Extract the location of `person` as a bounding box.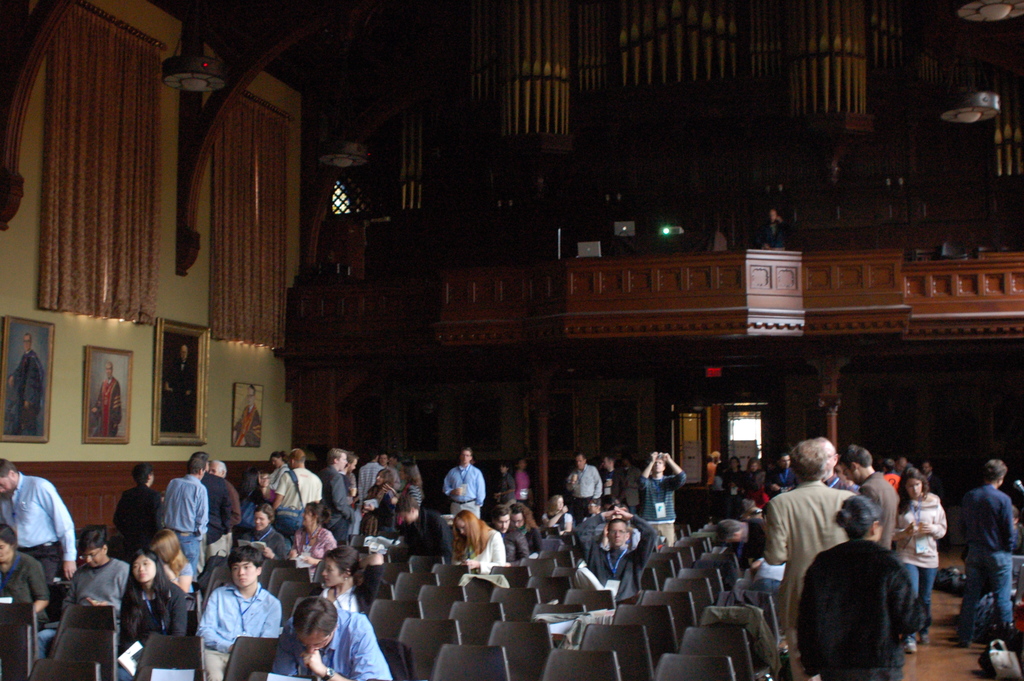
pyautogui.locateOnScreen(456, 508, 506, 573).
